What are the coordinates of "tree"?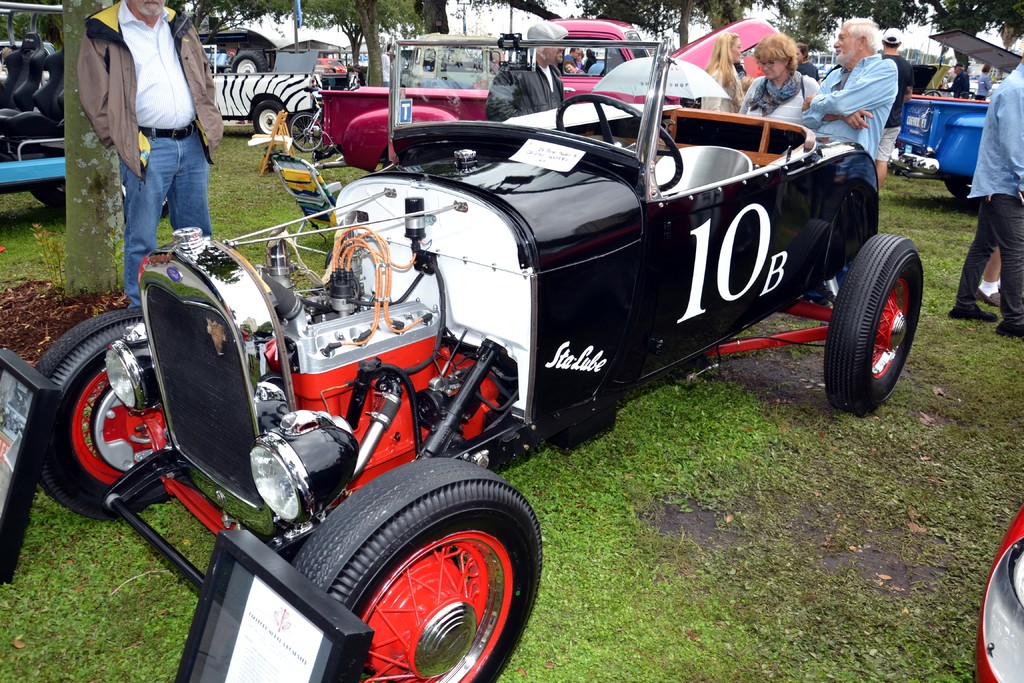
l=786, t=0, r=929, b=49.
